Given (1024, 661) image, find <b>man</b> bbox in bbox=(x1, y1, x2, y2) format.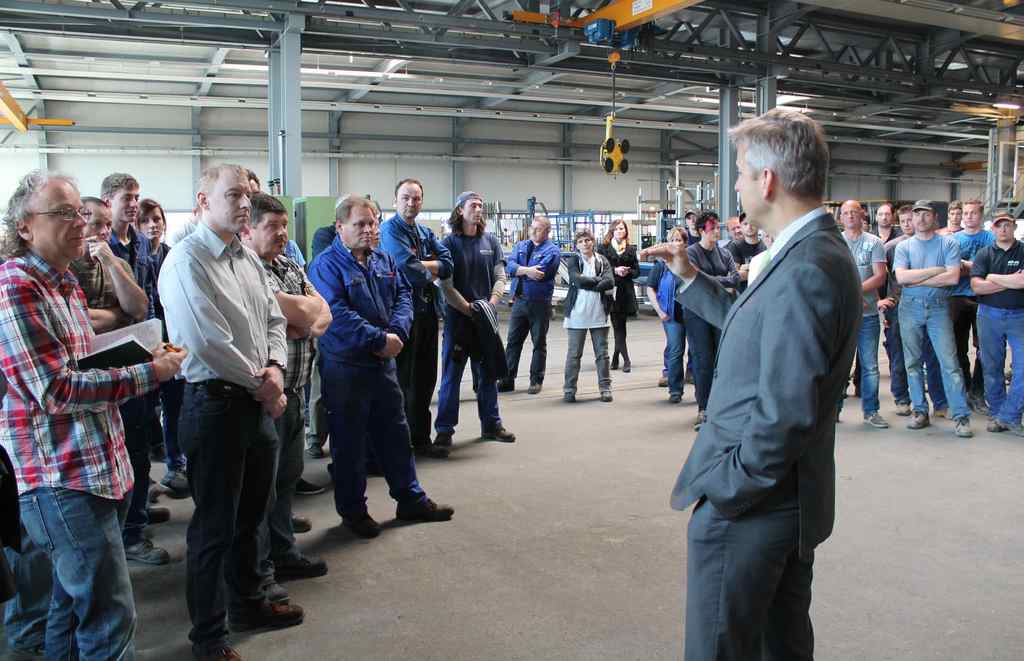
bbox=(156, 161, 302, 660).
